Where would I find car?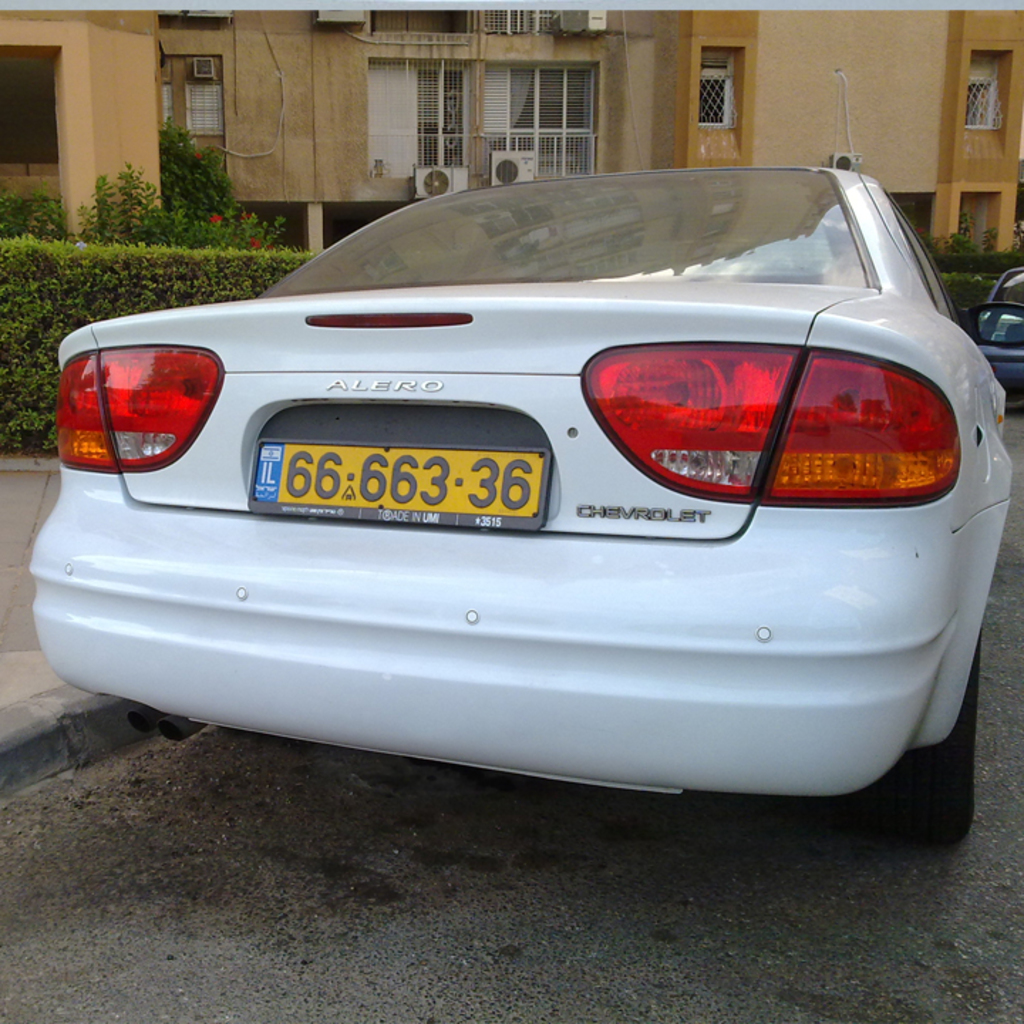
At region(20, 154, 1023, 825).
